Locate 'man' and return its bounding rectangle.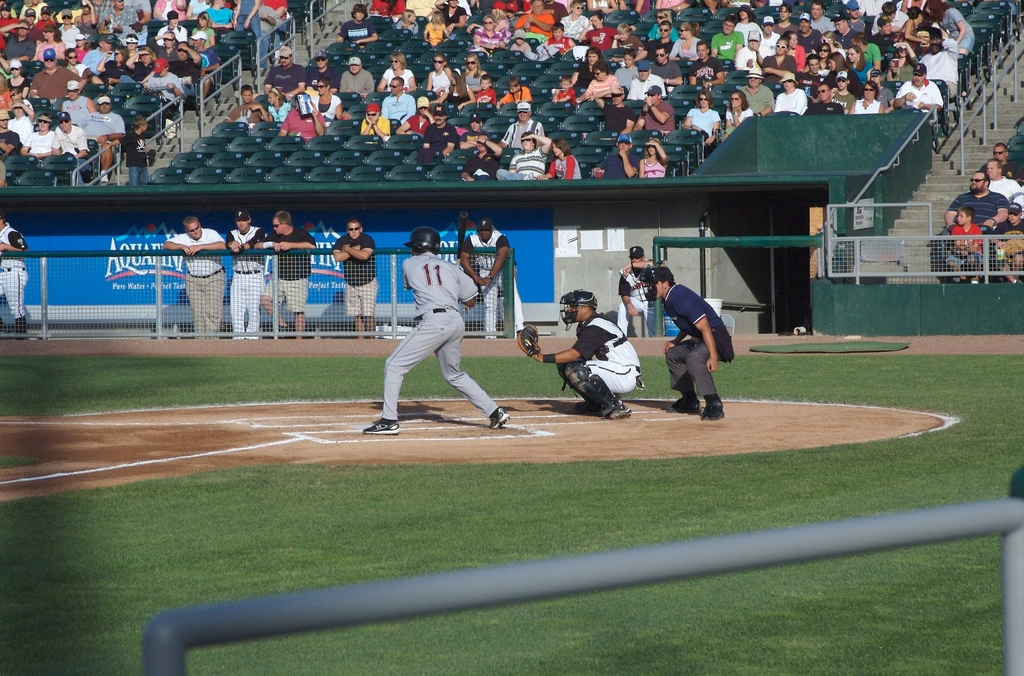
detection(220, 207, 276, 321).
